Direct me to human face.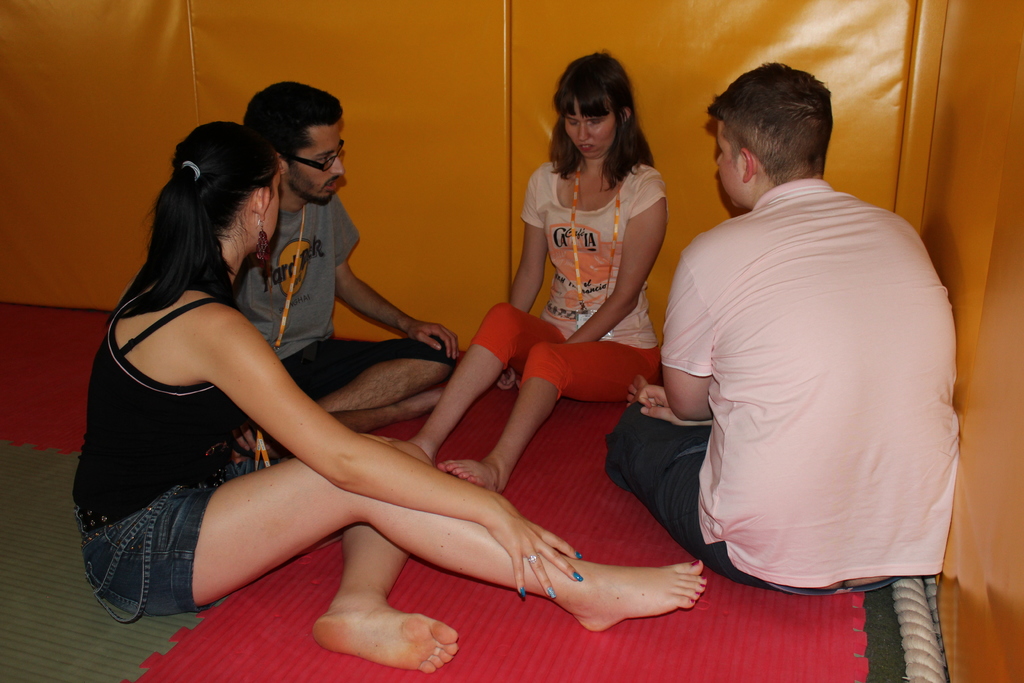
Direction: {"x1": 717, "y1": 115, "x2": 748, "y2": 210}.
